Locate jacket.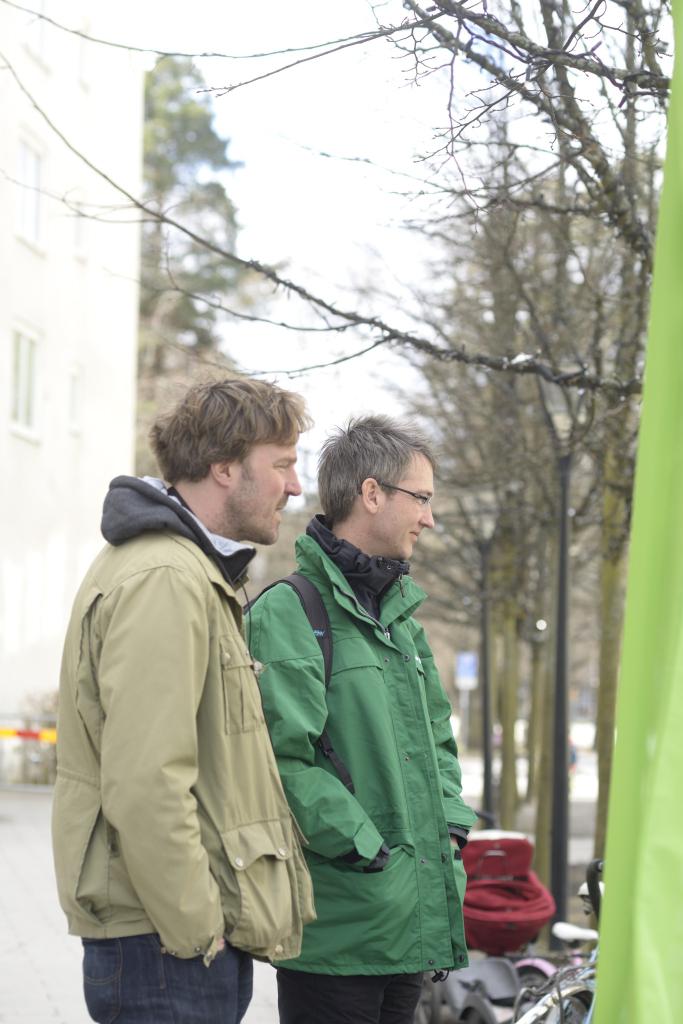
Bounding box: {"x1": 54, "y1": 421, "x2": 317, "y2": 982}.
